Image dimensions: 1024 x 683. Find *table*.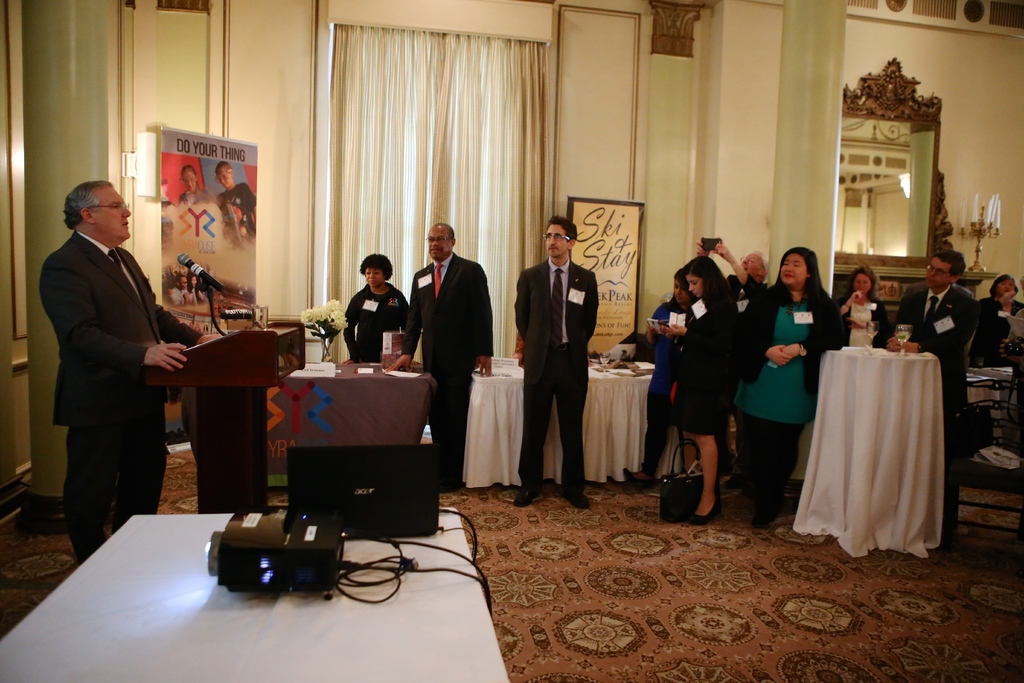
rect(264, 361, 435, 493).
